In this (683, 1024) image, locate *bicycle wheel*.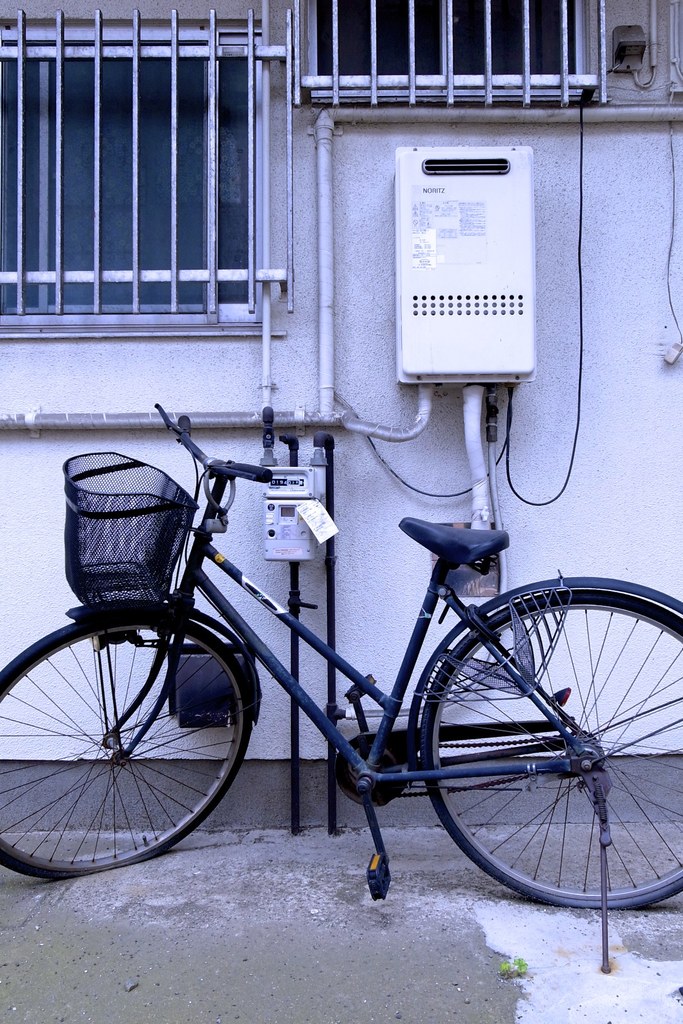
Bounding box: locate(0, 614, 258, 879).
